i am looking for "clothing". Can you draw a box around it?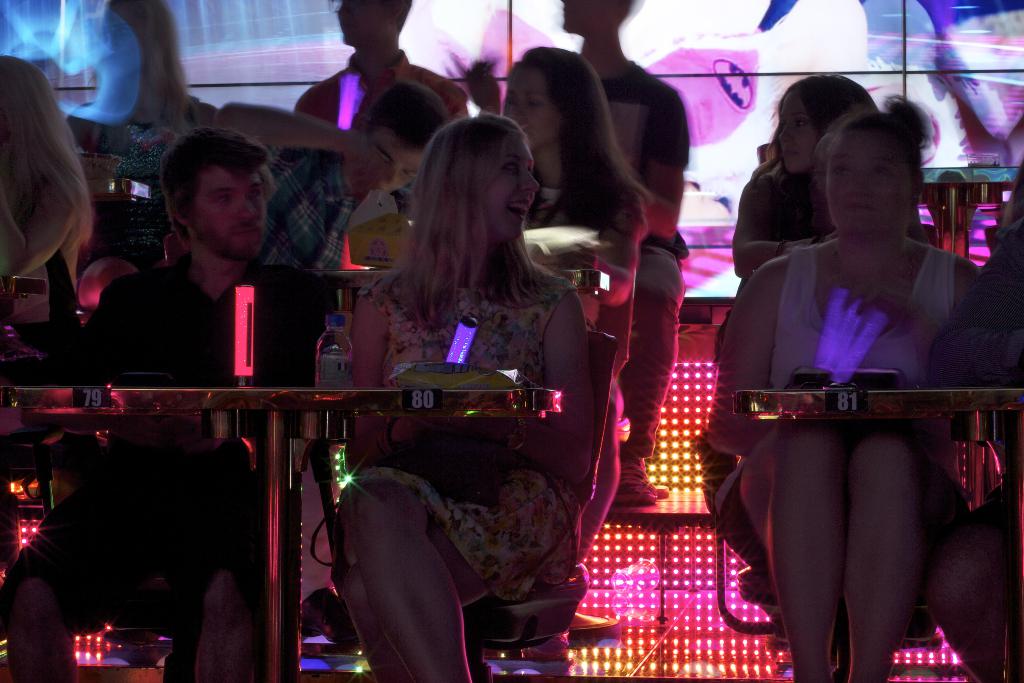
Sure, the bounding box is {"left": 736, "top": 173, "right": 836, "bottom": 300}.
